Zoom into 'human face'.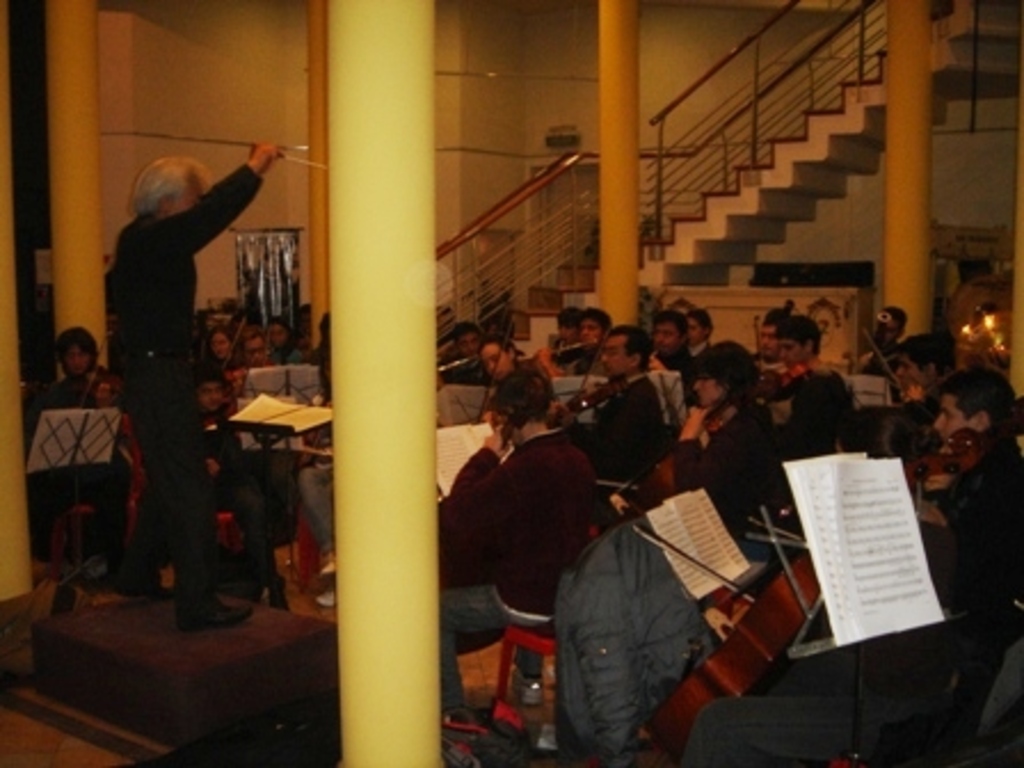
Zoom target: l=887, t=354, r=930, b=384.
